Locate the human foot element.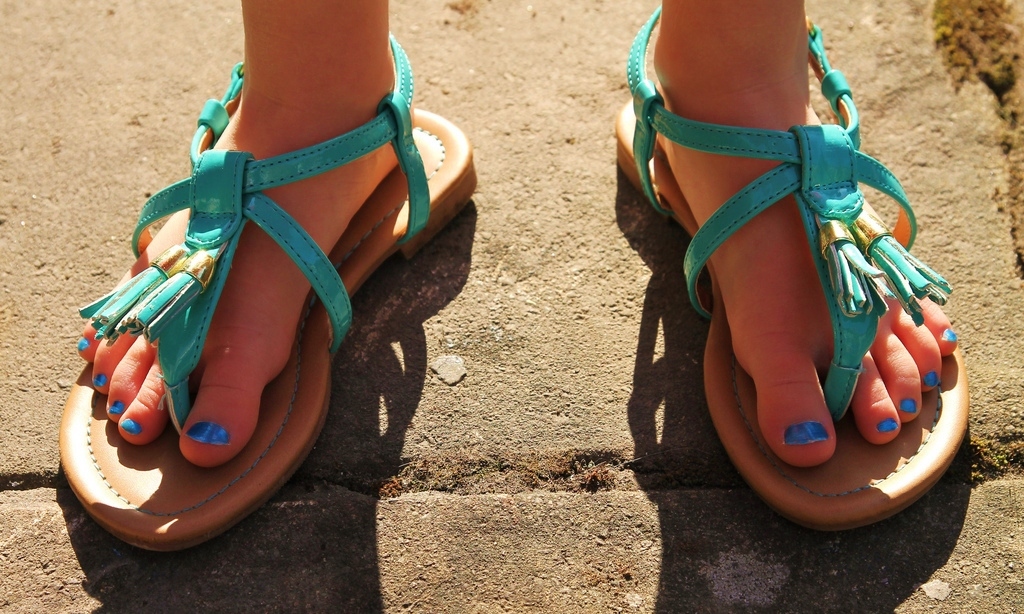
Element bbox: x1=65 y1=0 x2=421 y2=475.
